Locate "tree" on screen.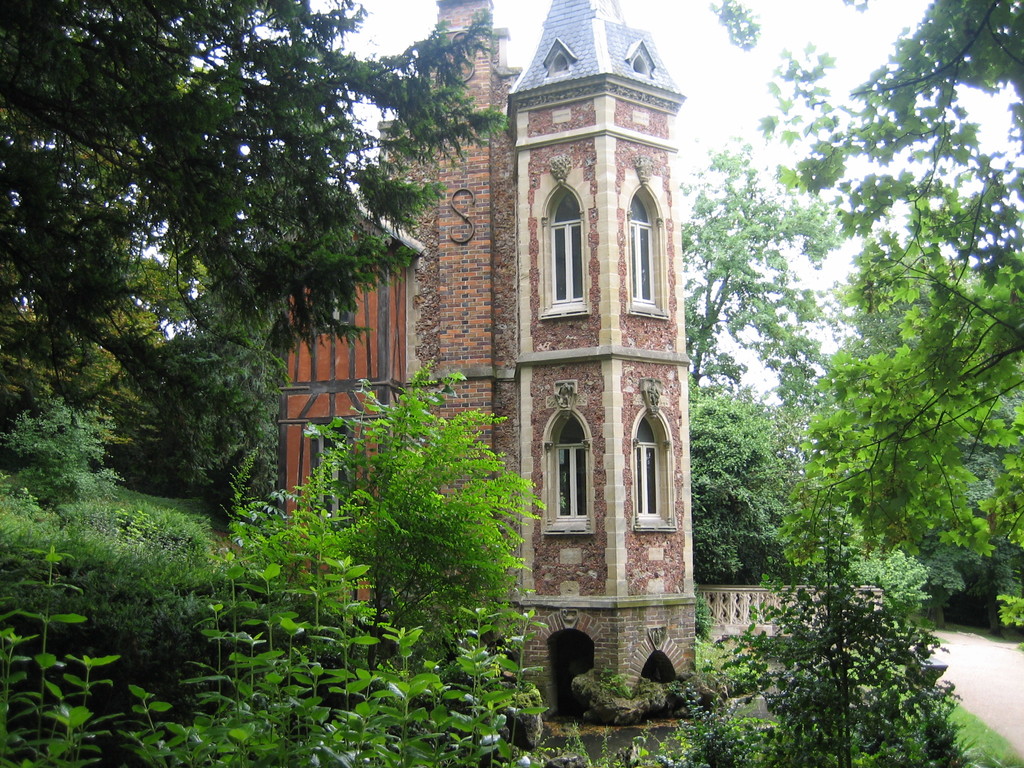
On screen at select_region(673, 131, 857, 590).
